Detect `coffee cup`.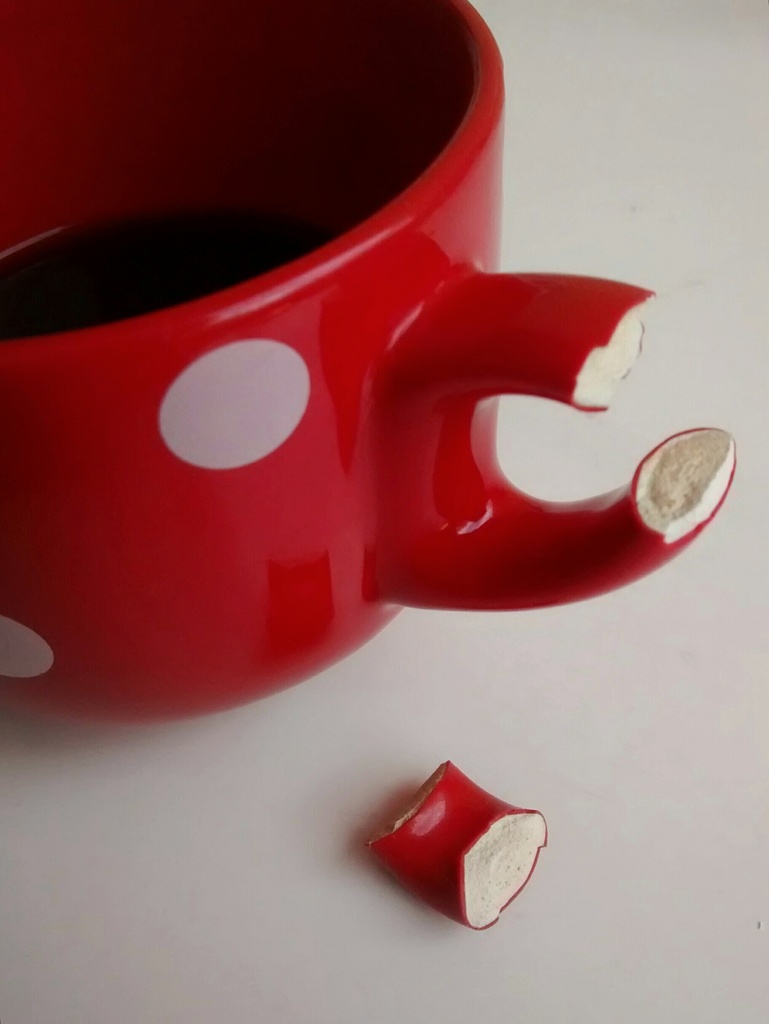
Detected at {"x1": 0, "y1": 0, "x2": 739, "y2": 736}.
